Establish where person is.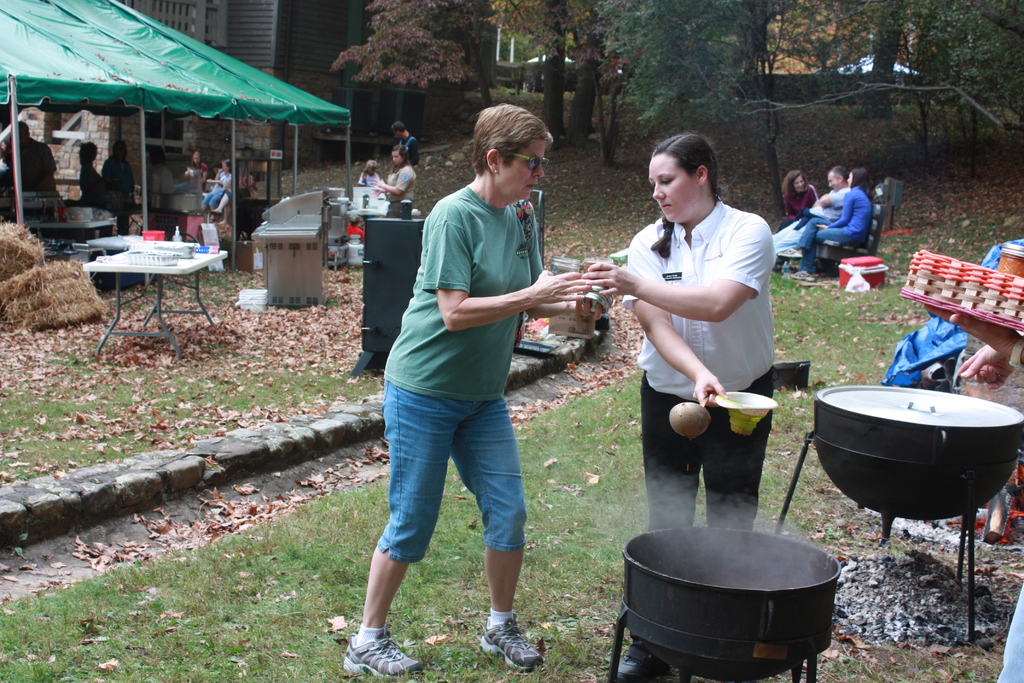
Established at <region>777, 169, 822, 230</region>.
